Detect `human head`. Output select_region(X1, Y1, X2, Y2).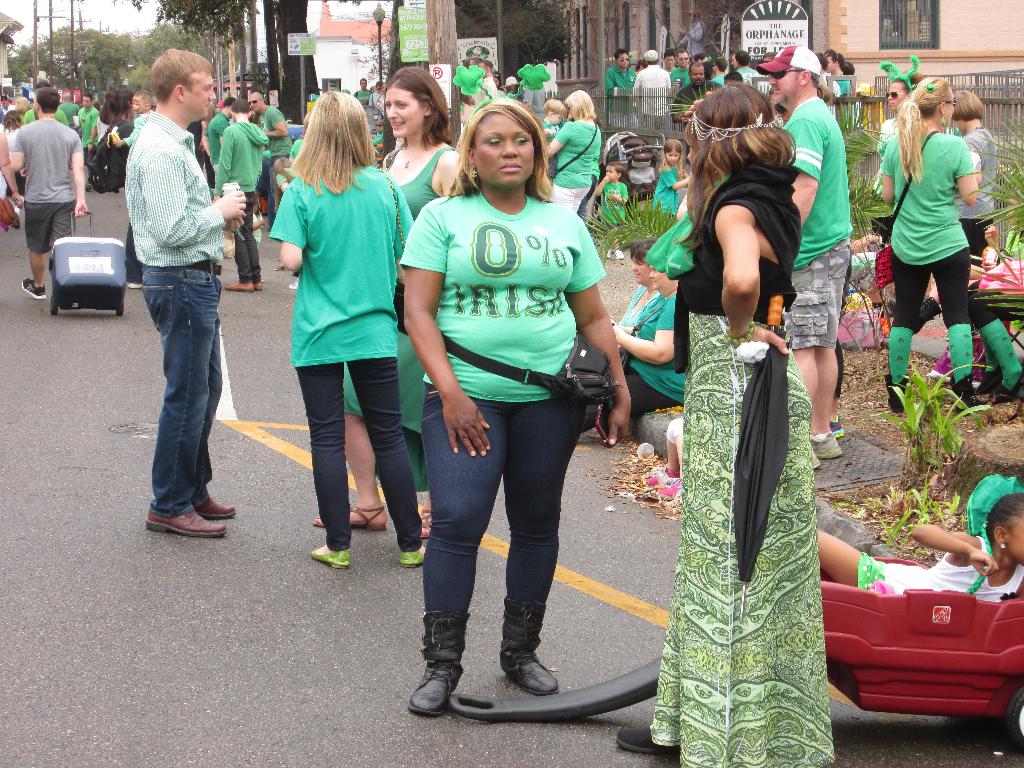
select_region(988, 493, 1023, 567).
